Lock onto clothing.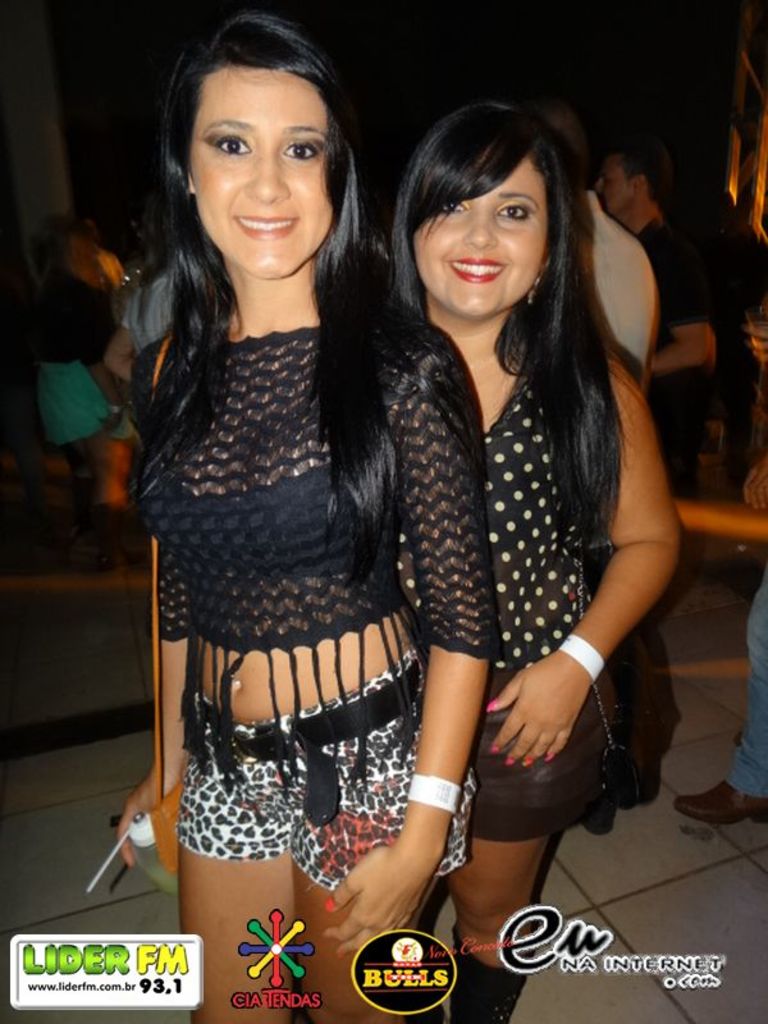
Locked: bbox(714, 562, 767, 797).
